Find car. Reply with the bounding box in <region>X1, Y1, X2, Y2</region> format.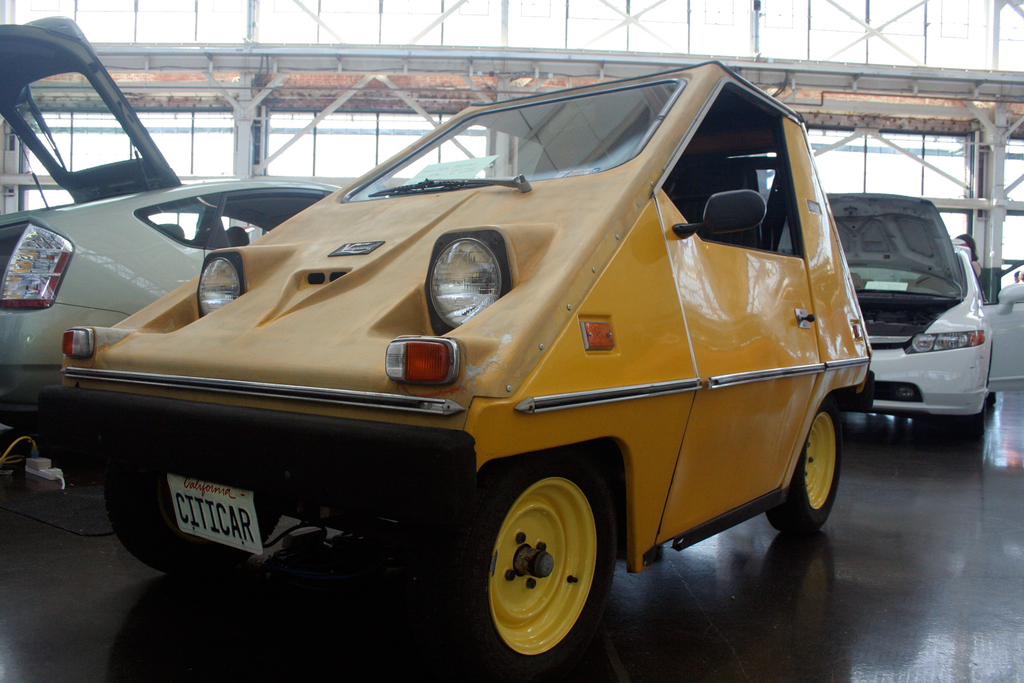
<region>54, 59, 871, 677</region>.
